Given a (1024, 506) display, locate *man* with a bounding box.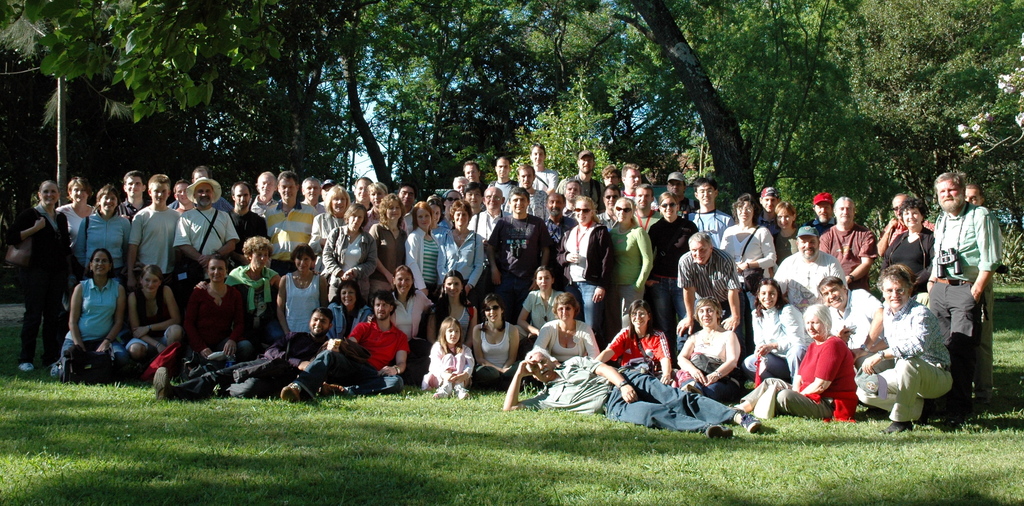
Located: <region>463, 182, 488, 245</region>.
